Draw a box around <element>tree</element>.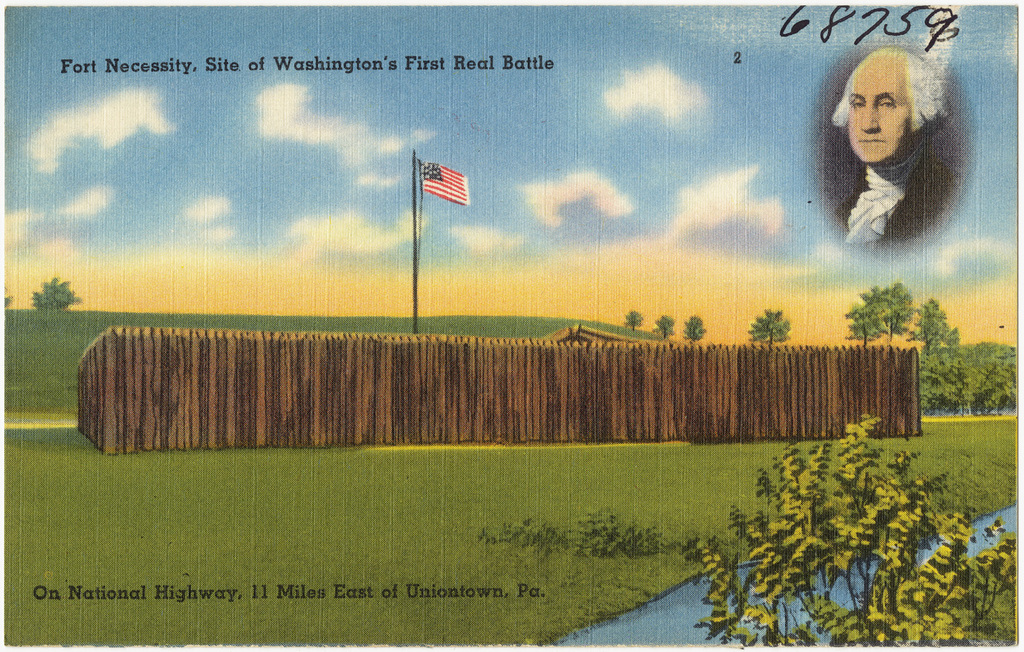
bbox=(909, 298, 958, 344).
